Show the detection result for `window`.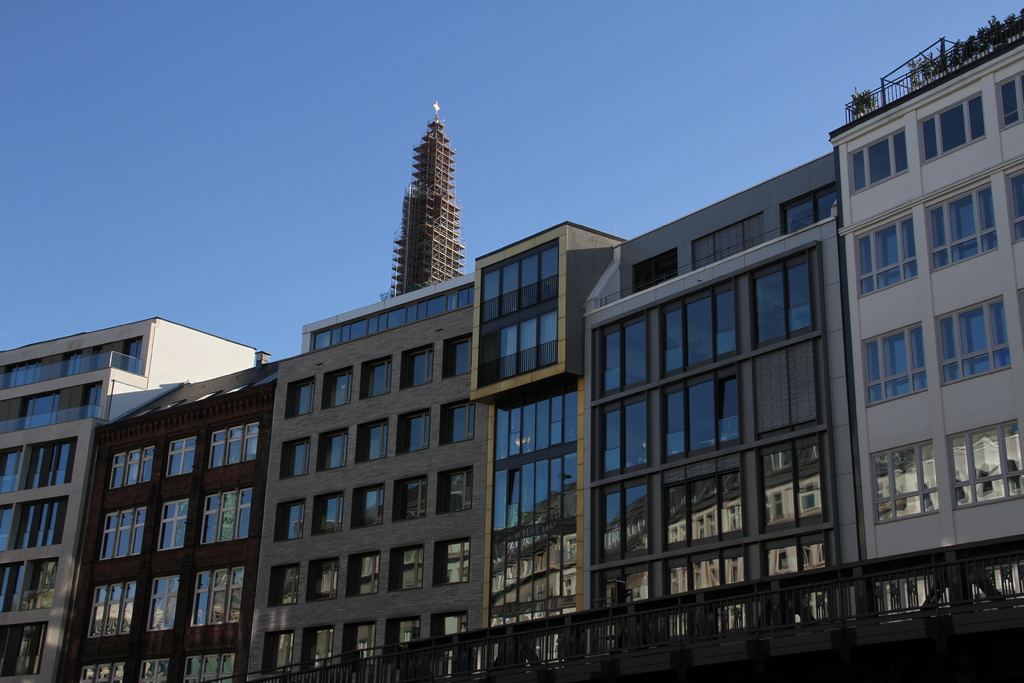
1, 447, 24, 491.
